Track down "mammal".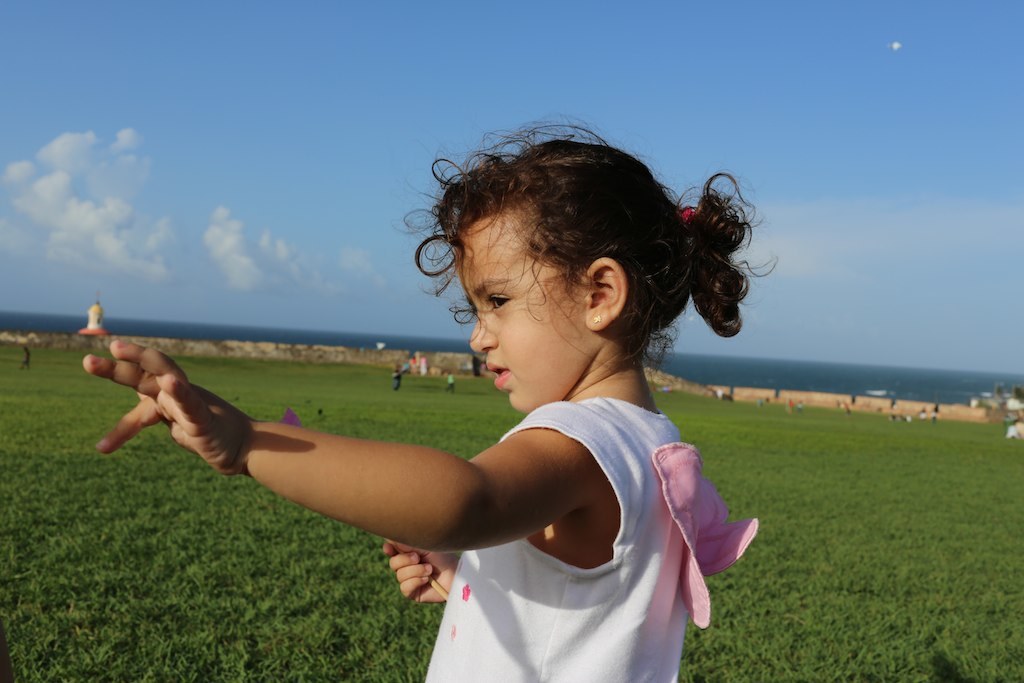
Tracked to (left=103, top=197, right=766, bottom=646).
